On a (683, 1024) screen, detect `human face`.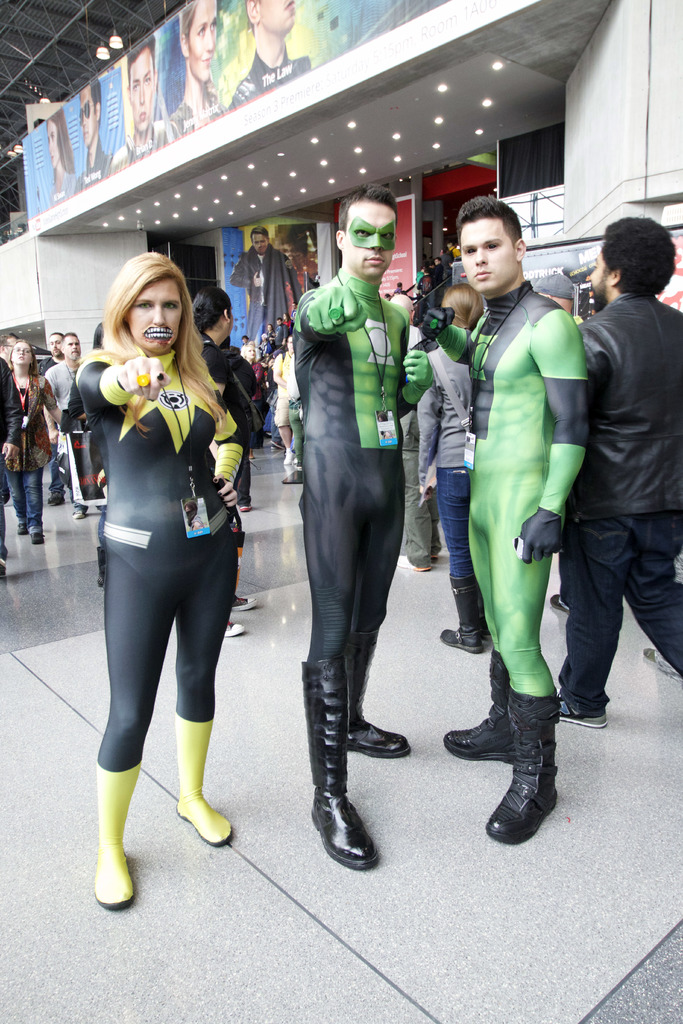
(459,225,518,295).
